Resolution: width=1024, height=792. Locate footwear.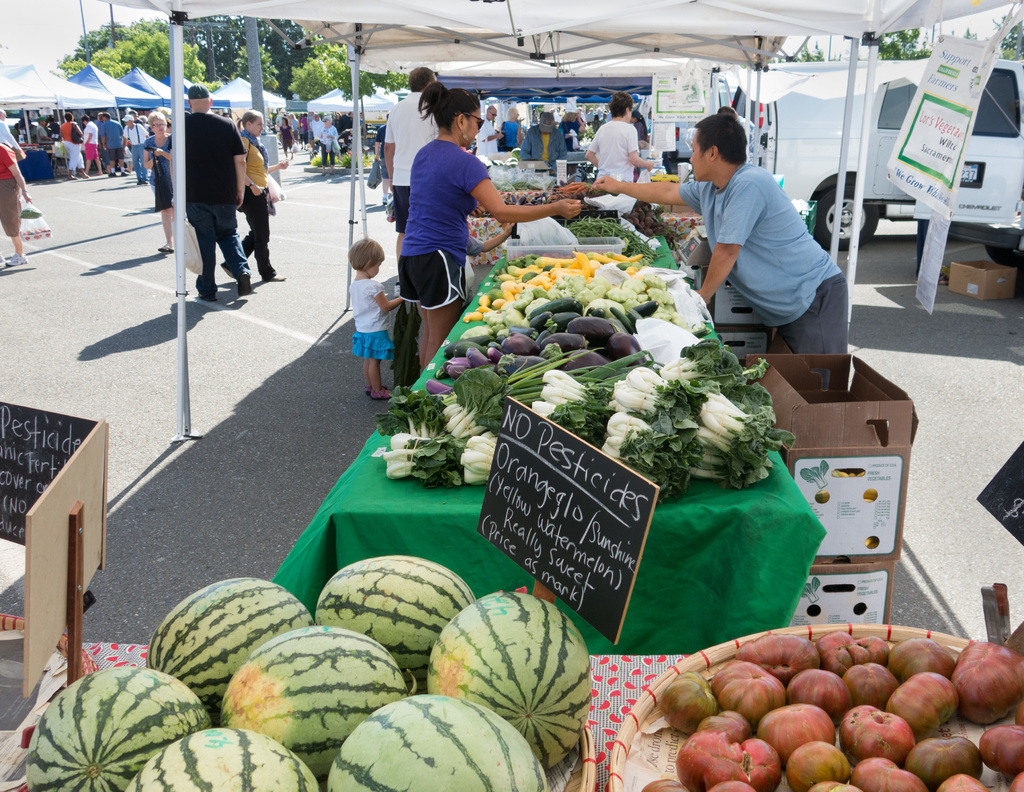
<region>196, 292, 218, 303</region>.
